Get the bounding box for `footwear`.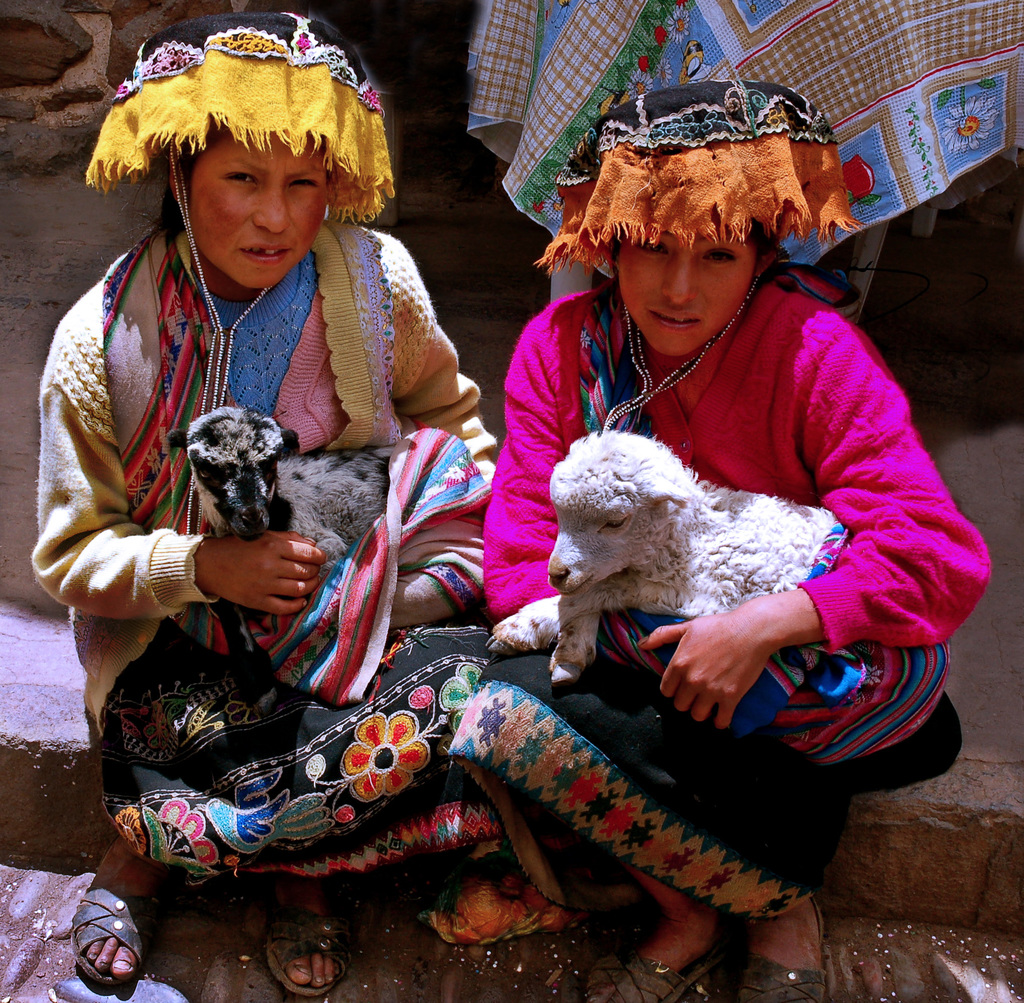
(715, 969, 831, 1002).
